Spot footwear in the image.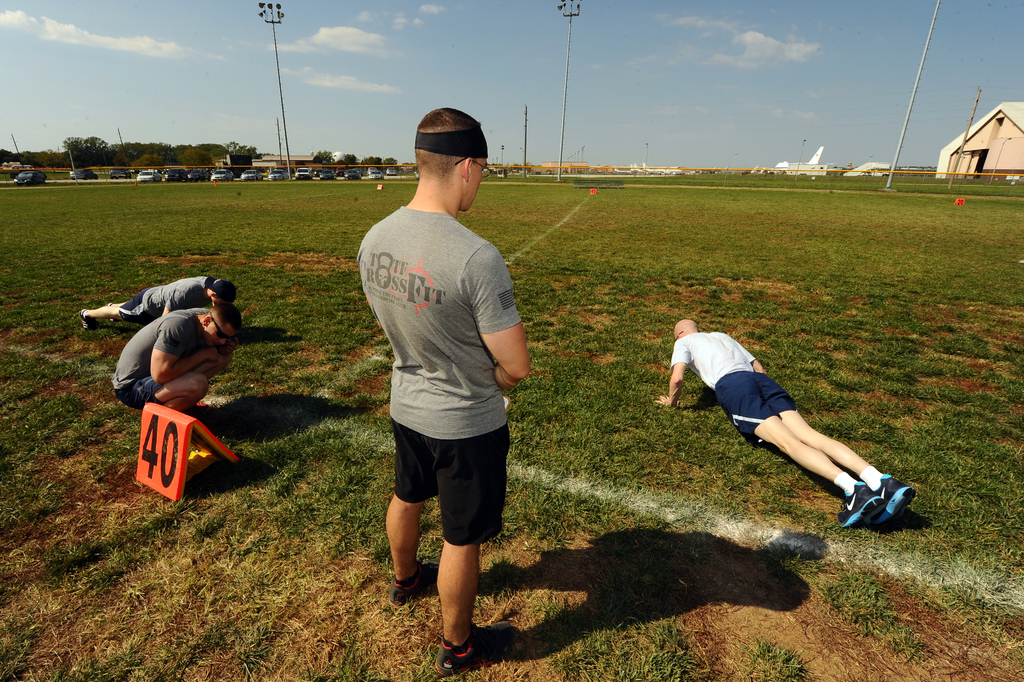
footwear found at [x1=76, y1=307, x2=97, y2=331].
